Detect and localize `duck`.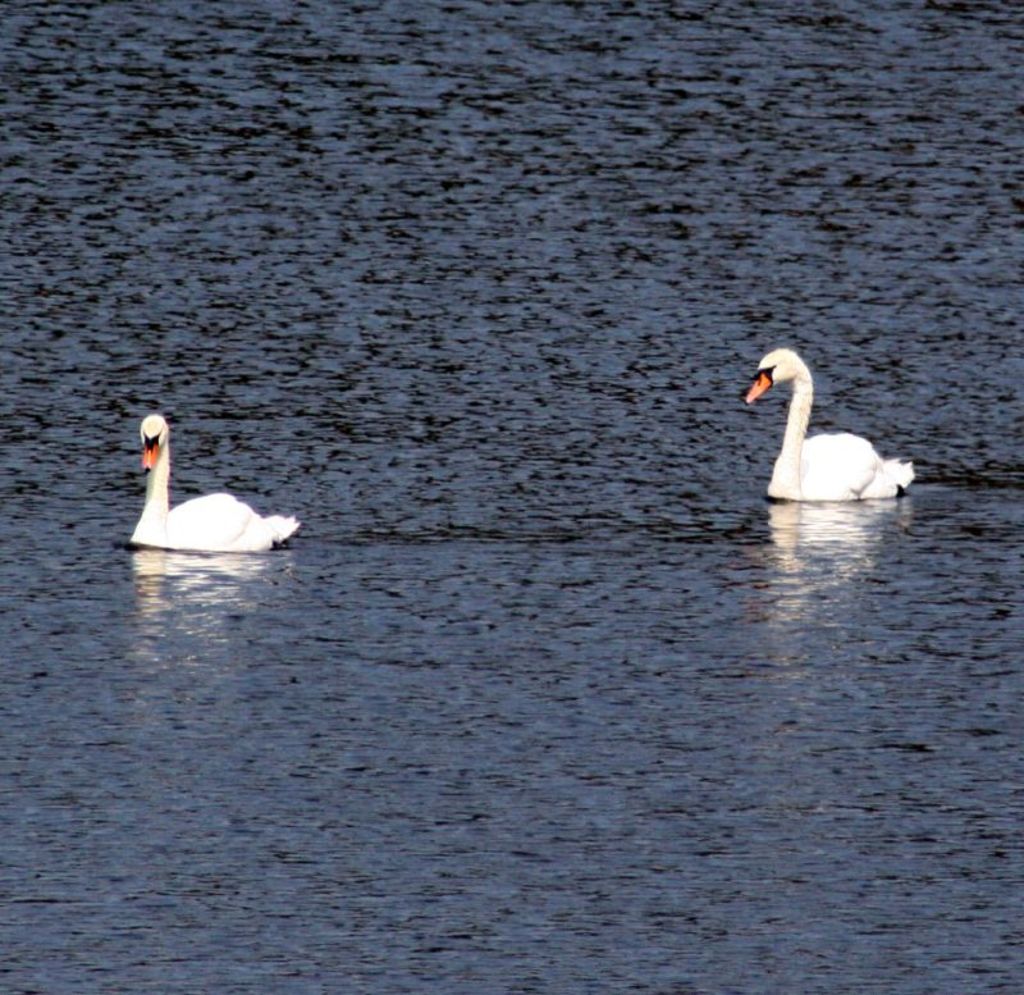
Localized at Rect(124, 420, 306, 547).
